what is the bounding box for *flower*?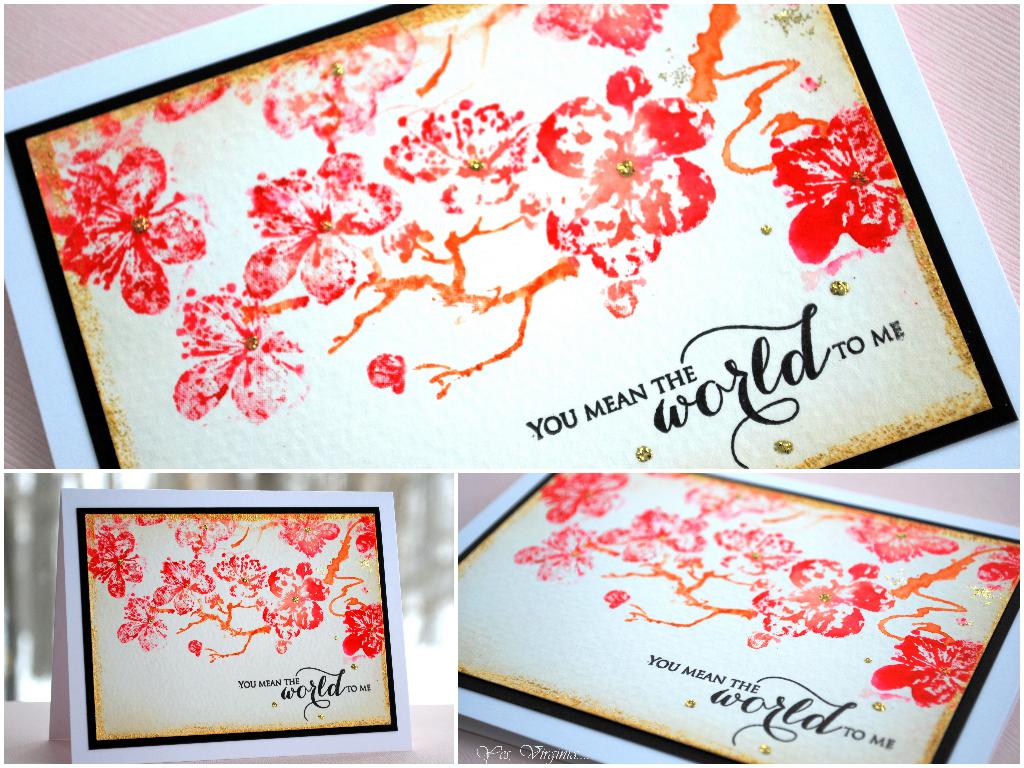
{"x1": 122, "y1": 590, "x2": 166, "y2": 651}.
